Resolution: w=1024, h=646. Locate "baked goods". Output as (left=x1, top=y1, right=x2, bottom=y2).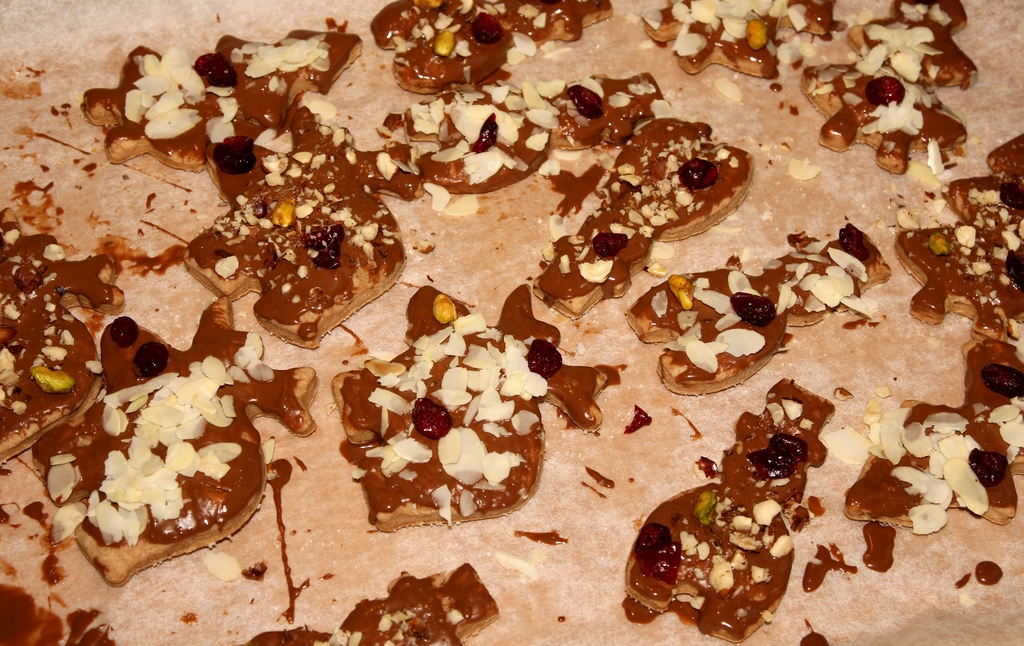
(left=637, top=0, right=846, bottom=72).
